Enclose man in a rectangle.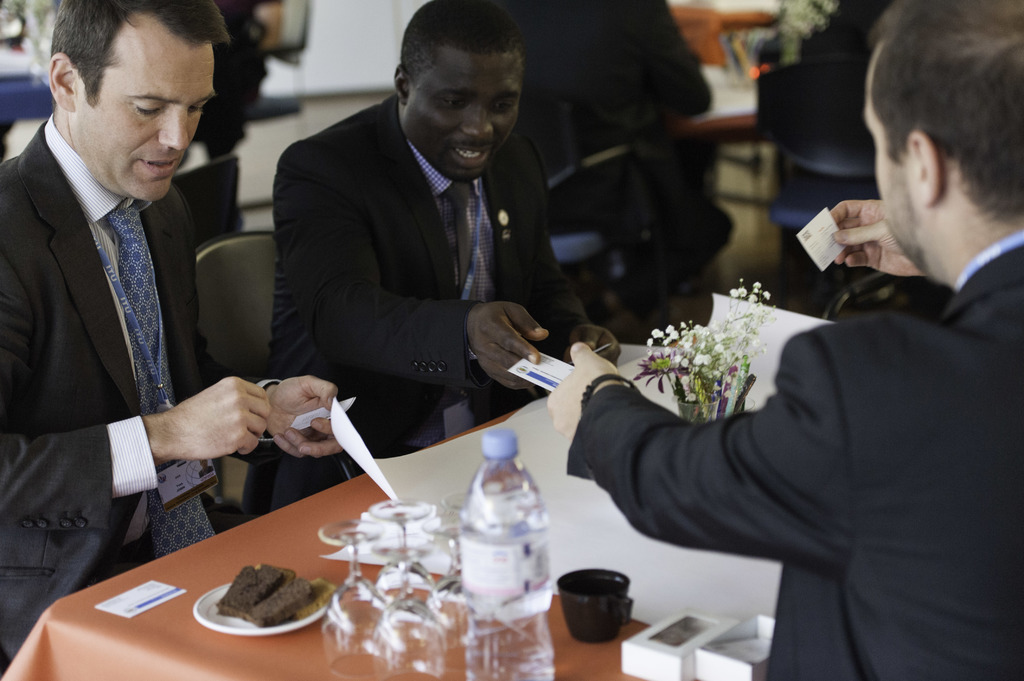
266, 0, 619, 515.
